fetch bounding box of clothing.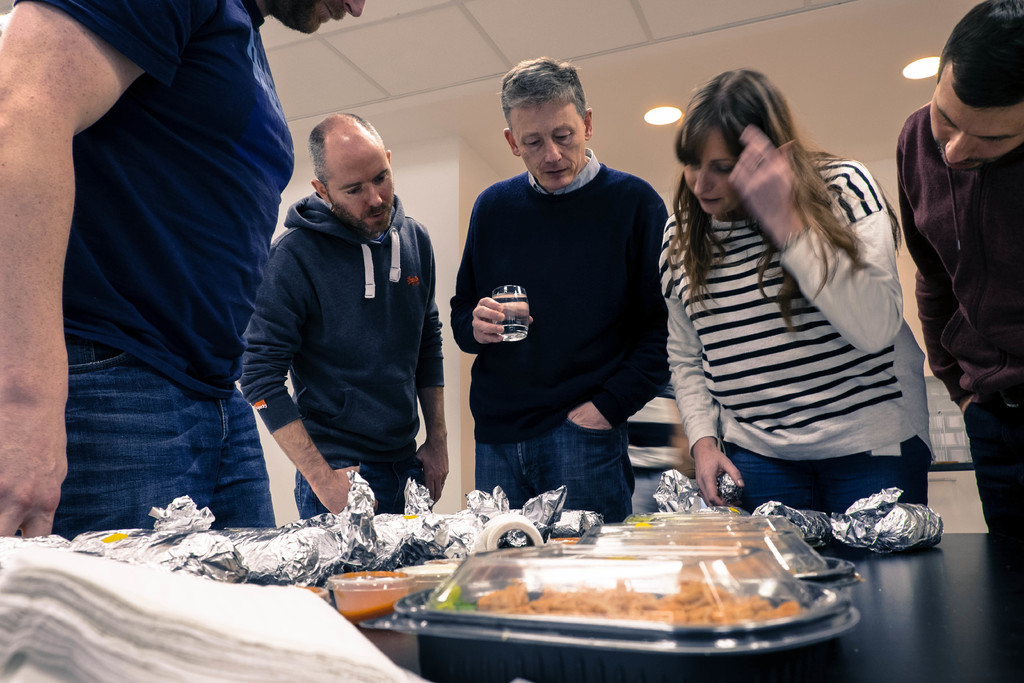
Bbox: crop(443, 111, 701, 495).
